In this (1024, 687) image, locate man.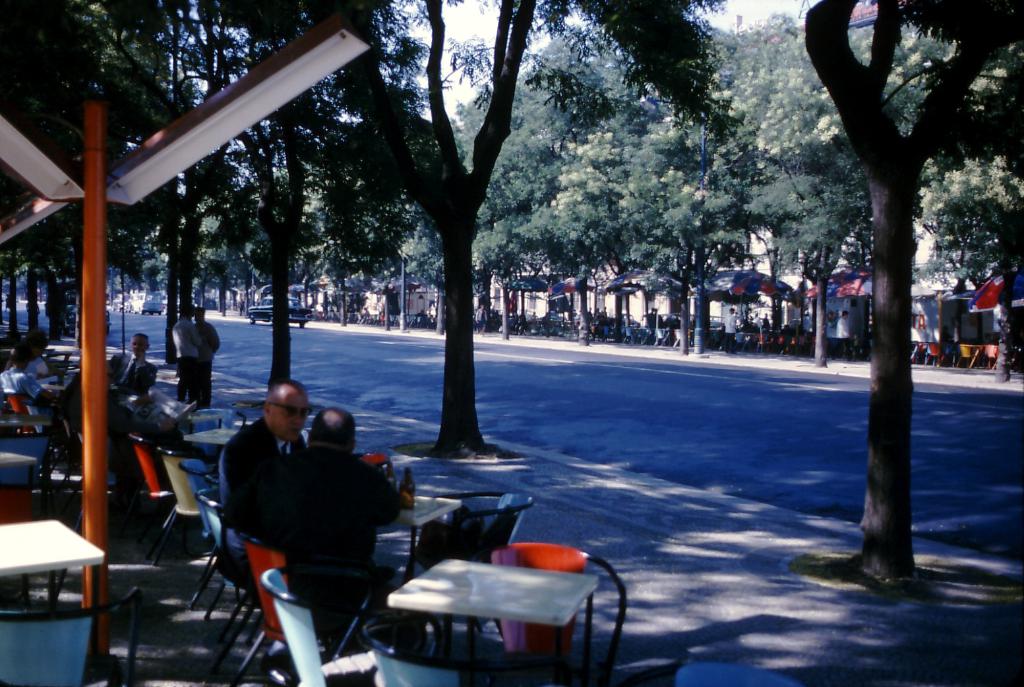
Bounding box: 195,307,226,404.
